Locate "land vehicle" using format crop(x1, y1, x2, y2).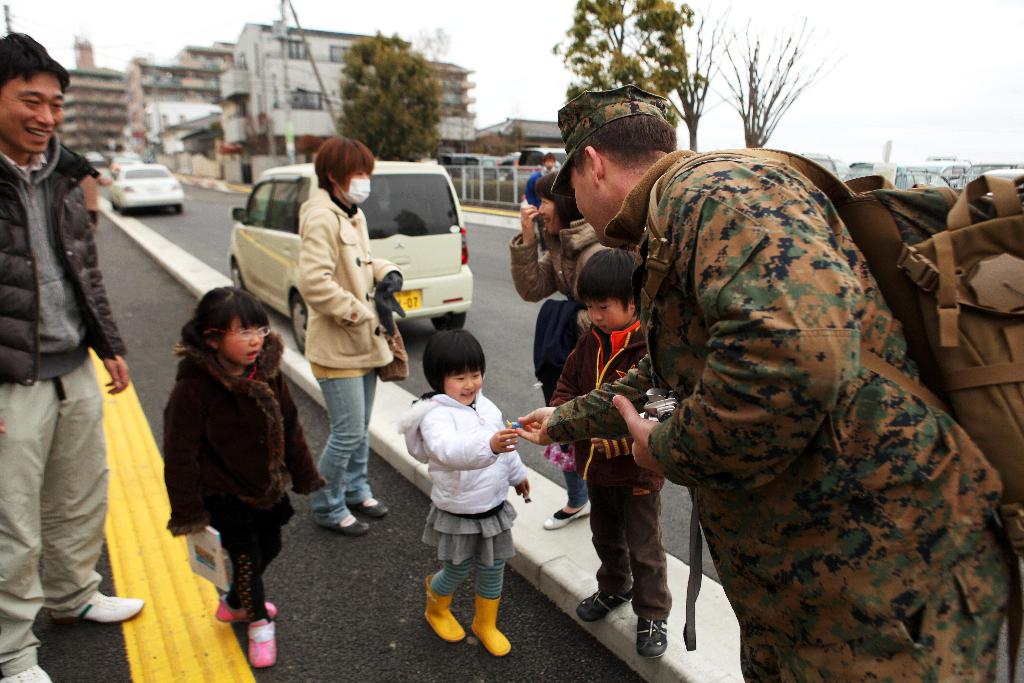
crop(227, 164, 476, 354).
